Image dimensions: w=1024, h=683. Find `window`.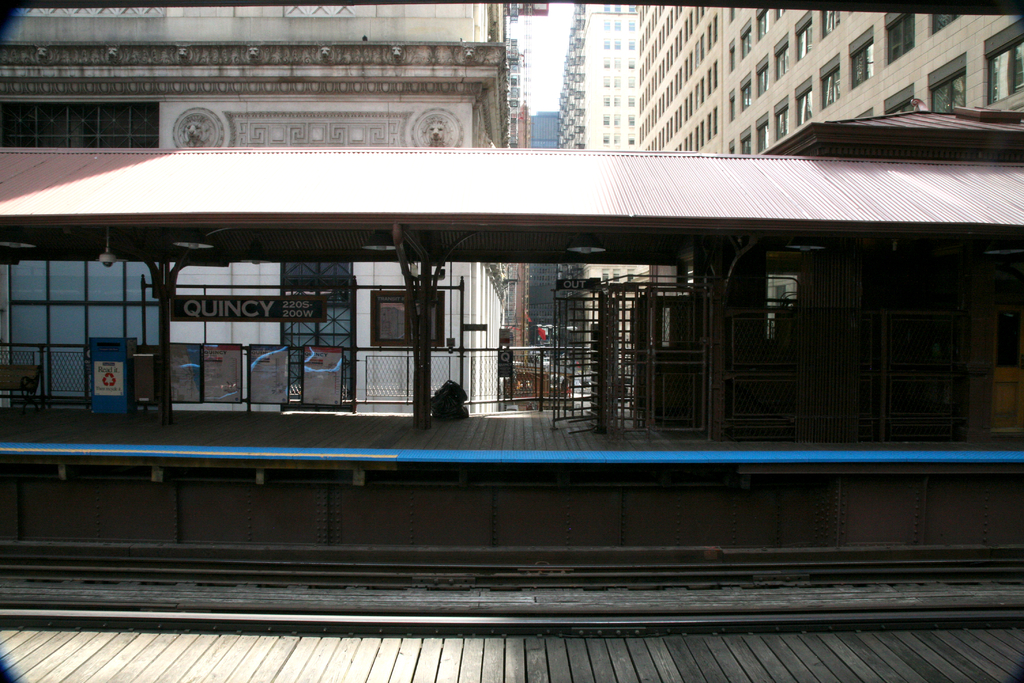
<box>735,72,765,104</box>.
